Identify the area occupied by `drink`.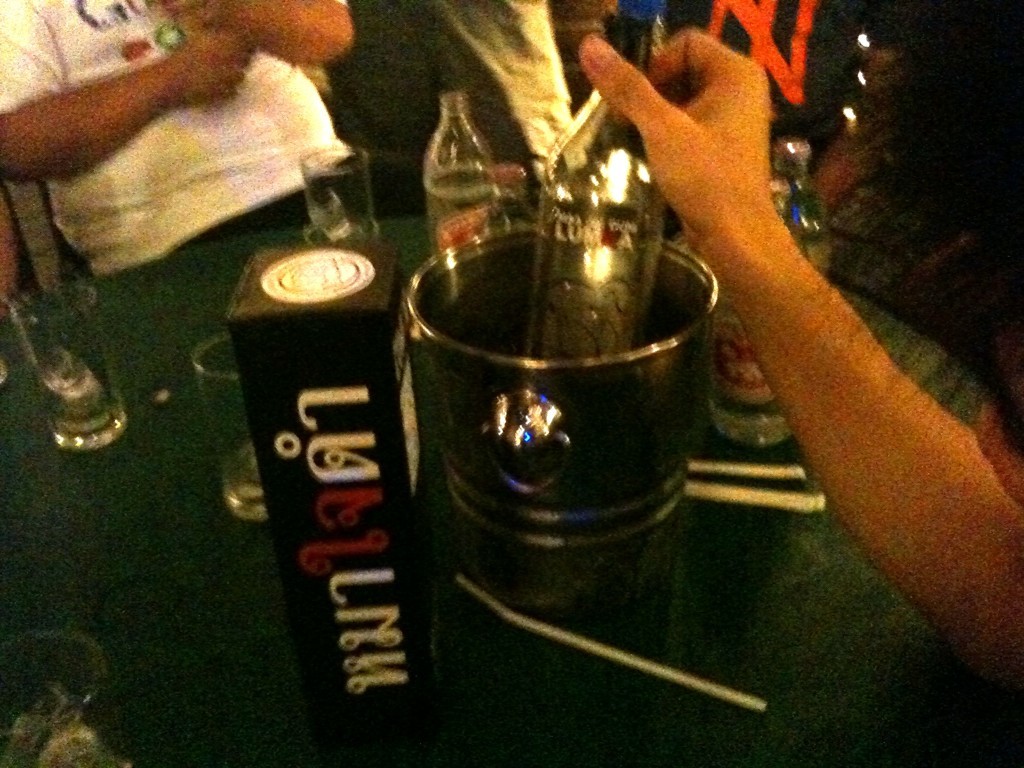
Area: 414/181/710/638.
